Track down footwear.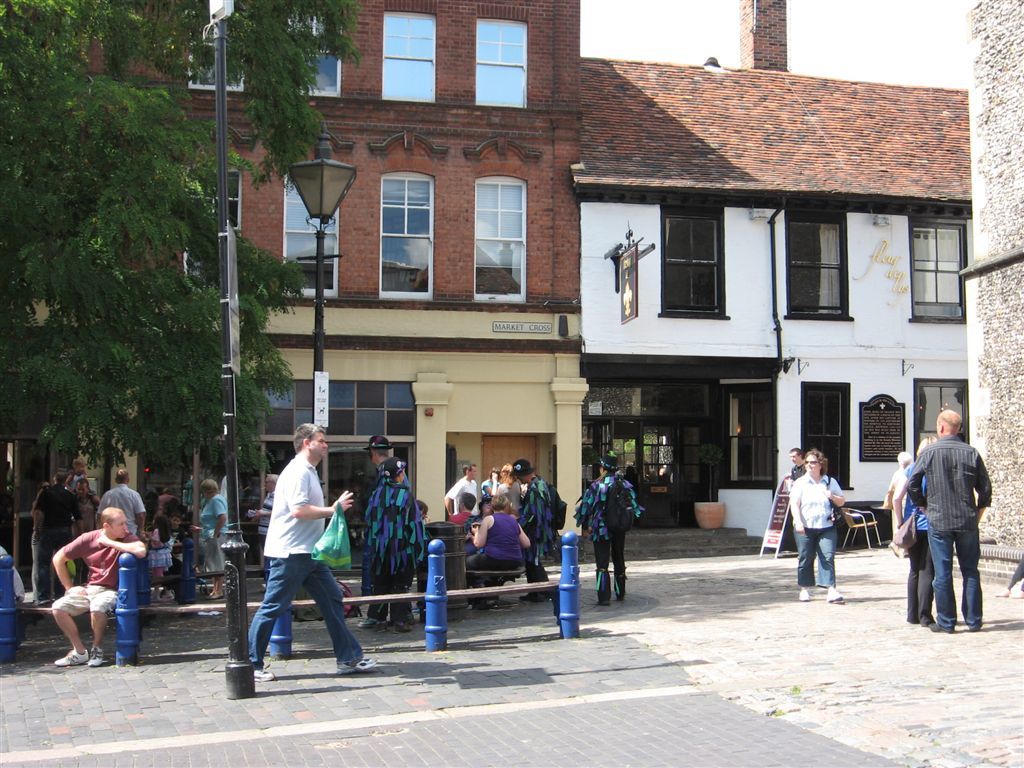
Tracked to pyautogui.locateOnScreen(797, 590, 810, 600).
